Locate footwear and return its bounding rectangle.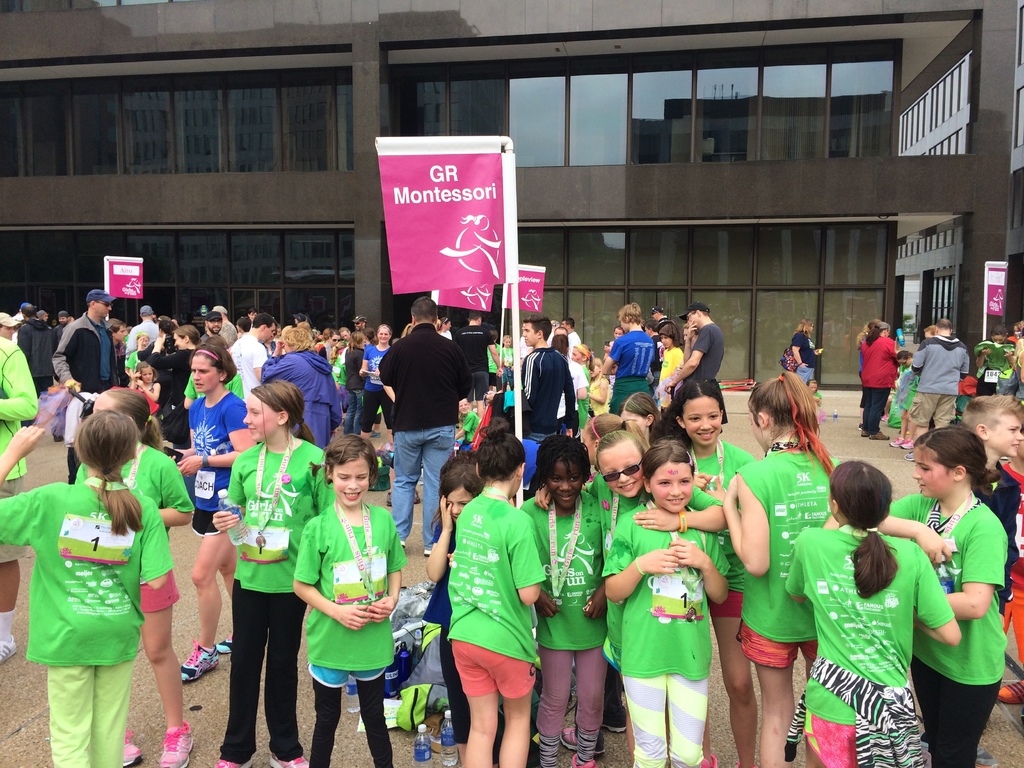
{"left": 0, "top": 632, "right": 19, "bottom": 664}.
